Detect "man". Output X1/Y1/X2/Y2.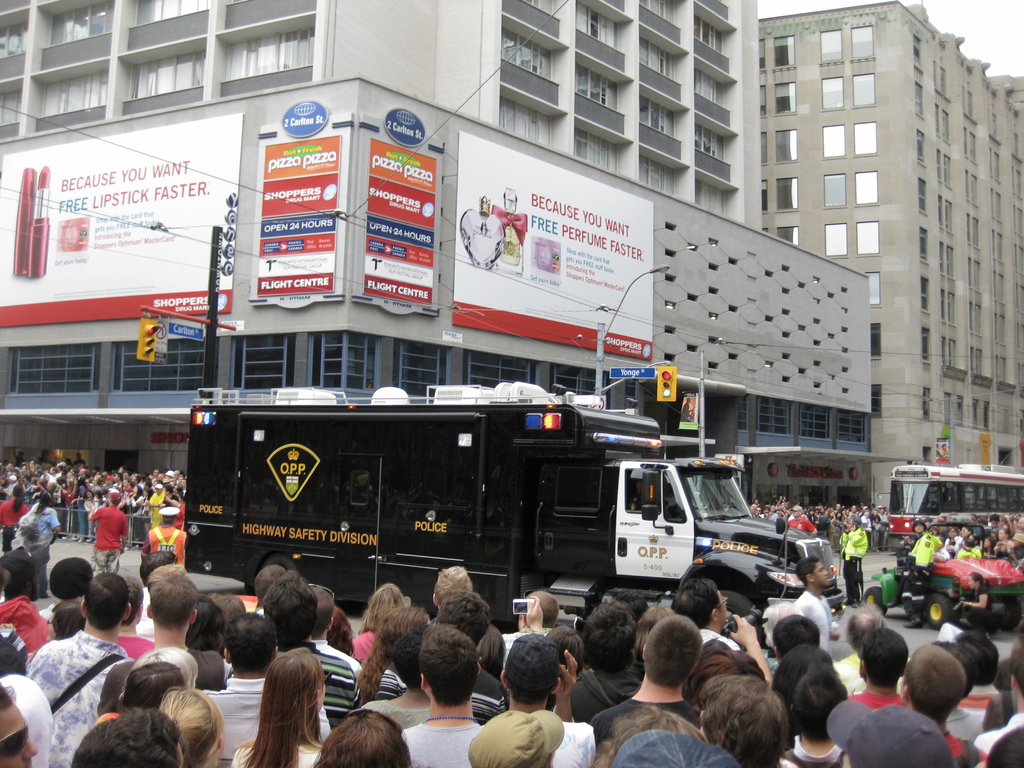
845/513/863/605.
